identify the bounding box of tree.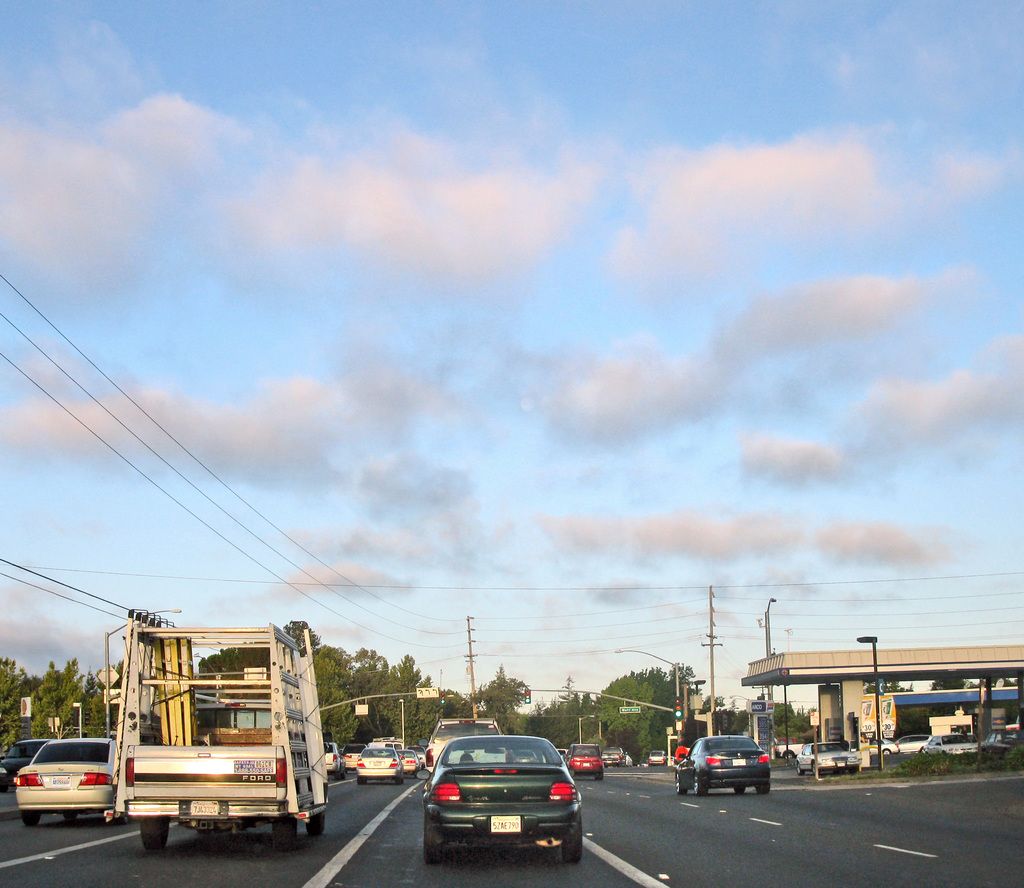
<bbox>927, 676, 979, 744</bbox>.
